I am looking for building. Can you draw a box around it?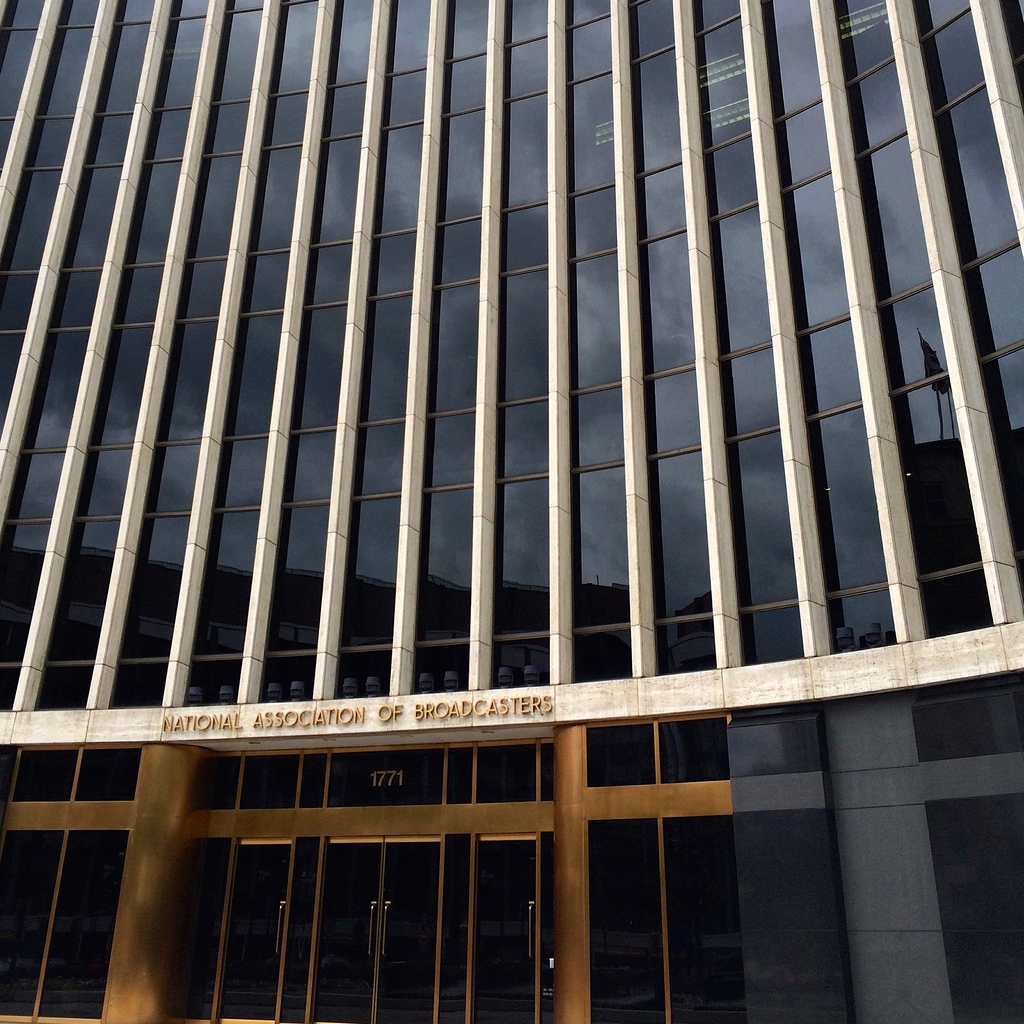
Sure, the bounding box is 0,0,1023,1023.
